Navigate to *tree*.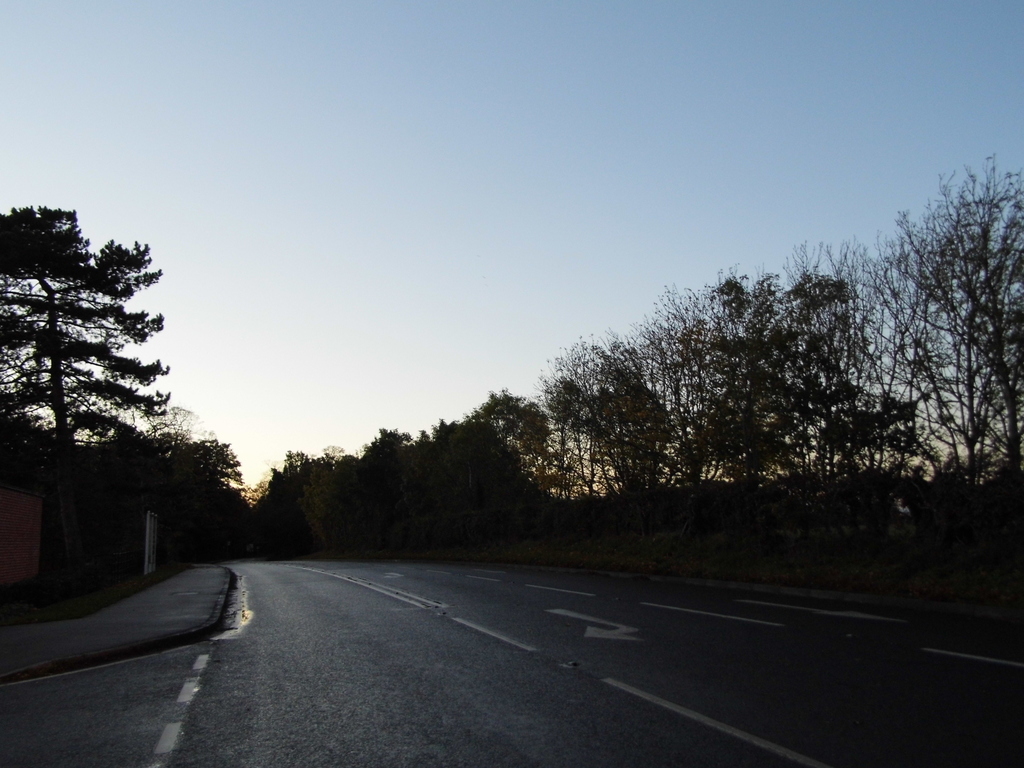
Navigation target: [190,431,255,562].
